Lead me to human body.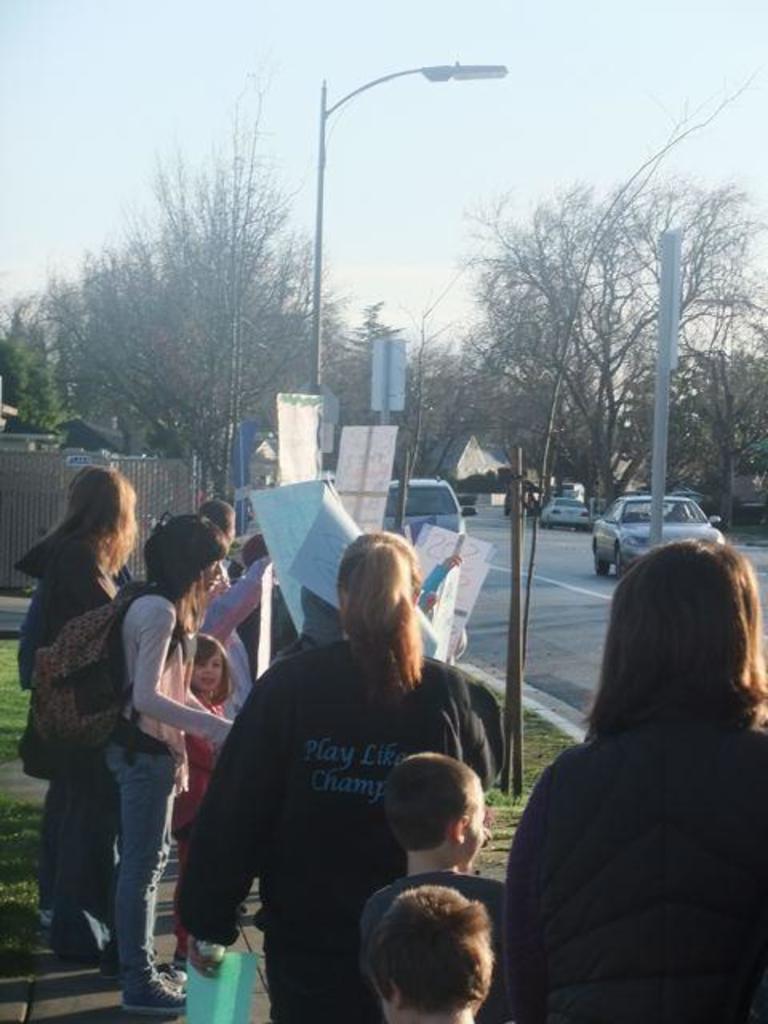
Lead to <region>506, 546, 755, 1016</region>.
